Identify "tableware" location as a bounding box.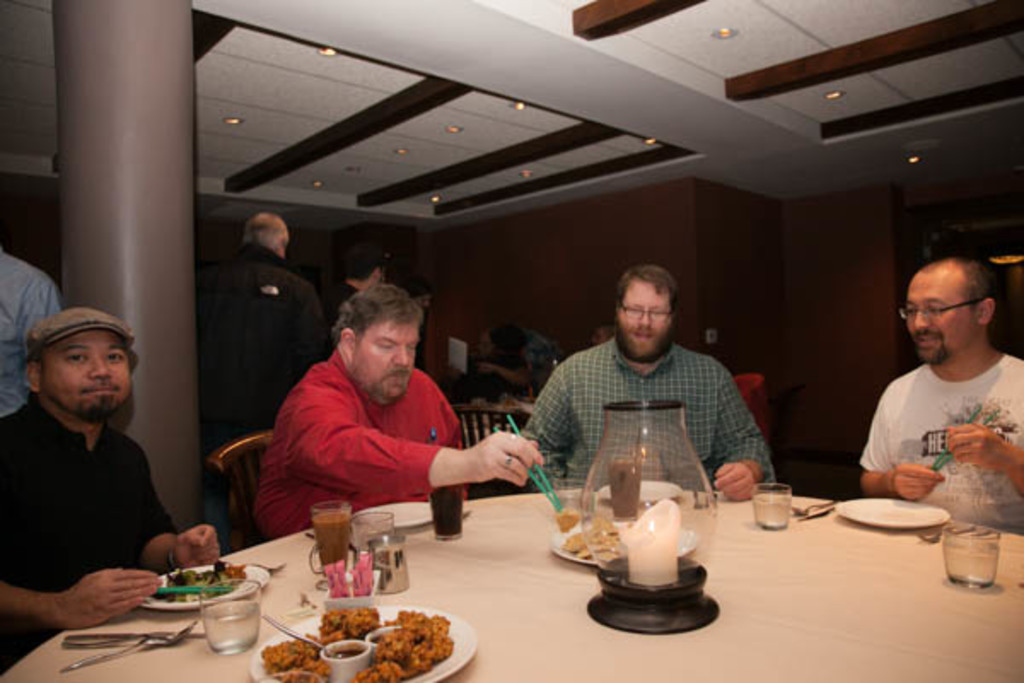
bbox=(355, 488, 468, 536).
